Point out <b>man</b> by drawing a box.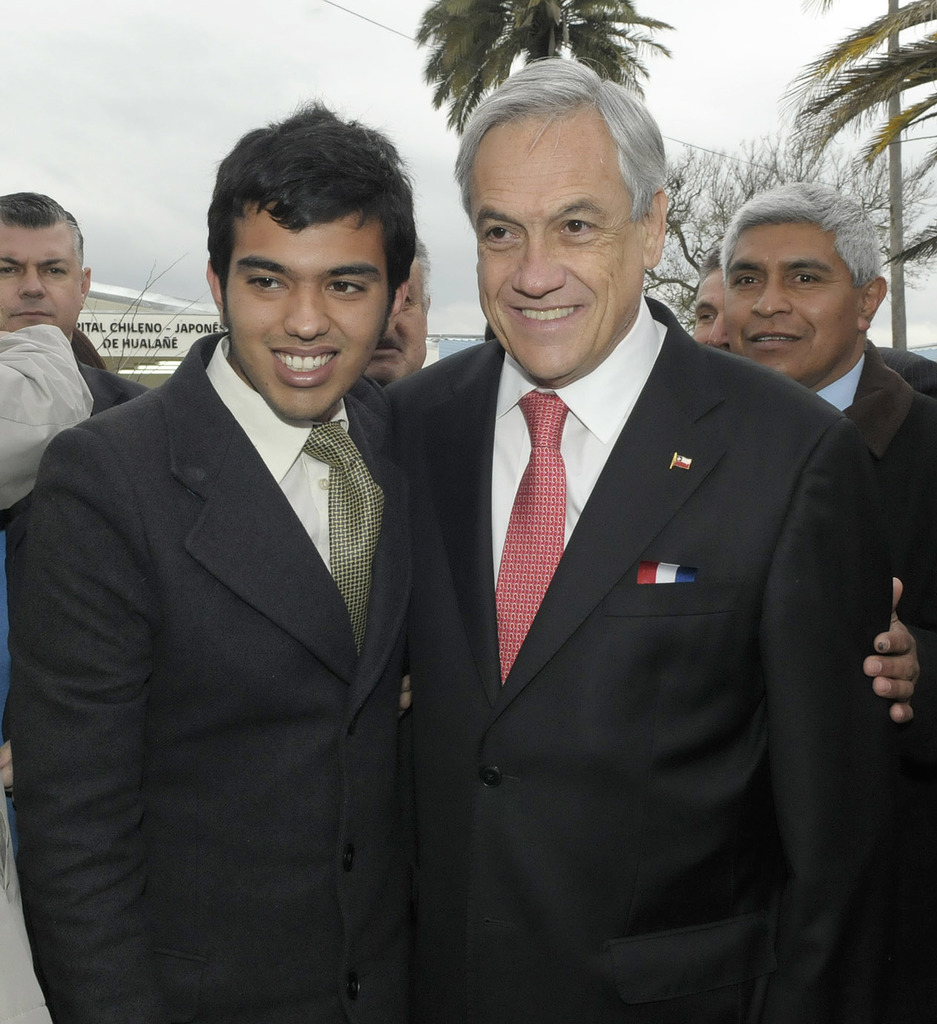
pyautogui.locateOnScreen(350, 229, 432, 399).
